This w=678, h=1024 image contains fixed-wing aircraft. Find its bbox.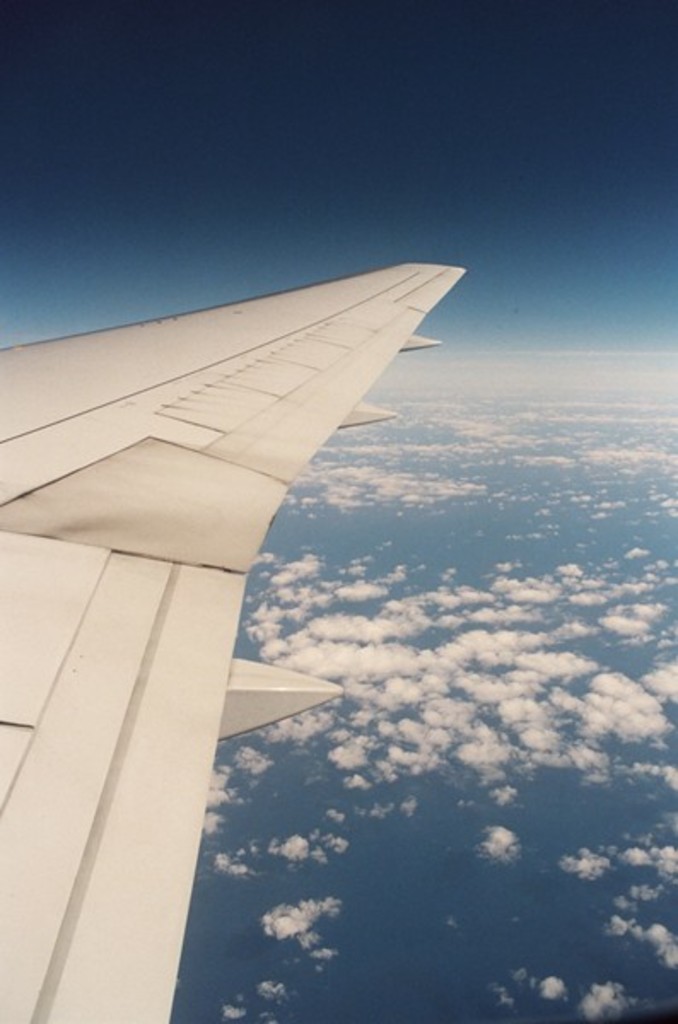
(0, 265, 473, 1022).
